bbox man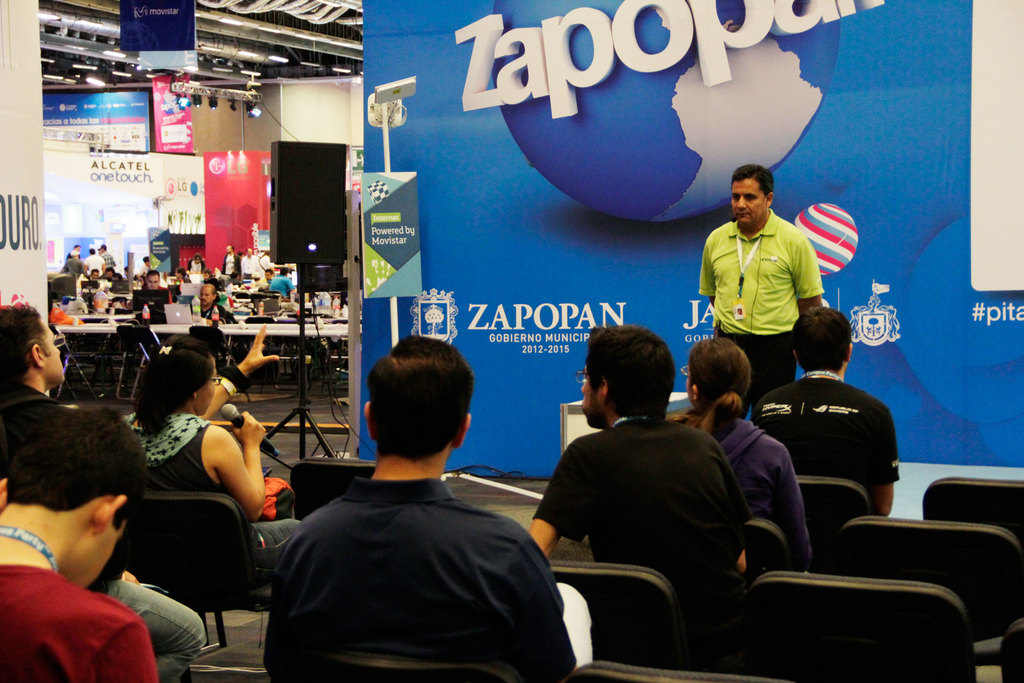
box(522, 318, 753, 622)
